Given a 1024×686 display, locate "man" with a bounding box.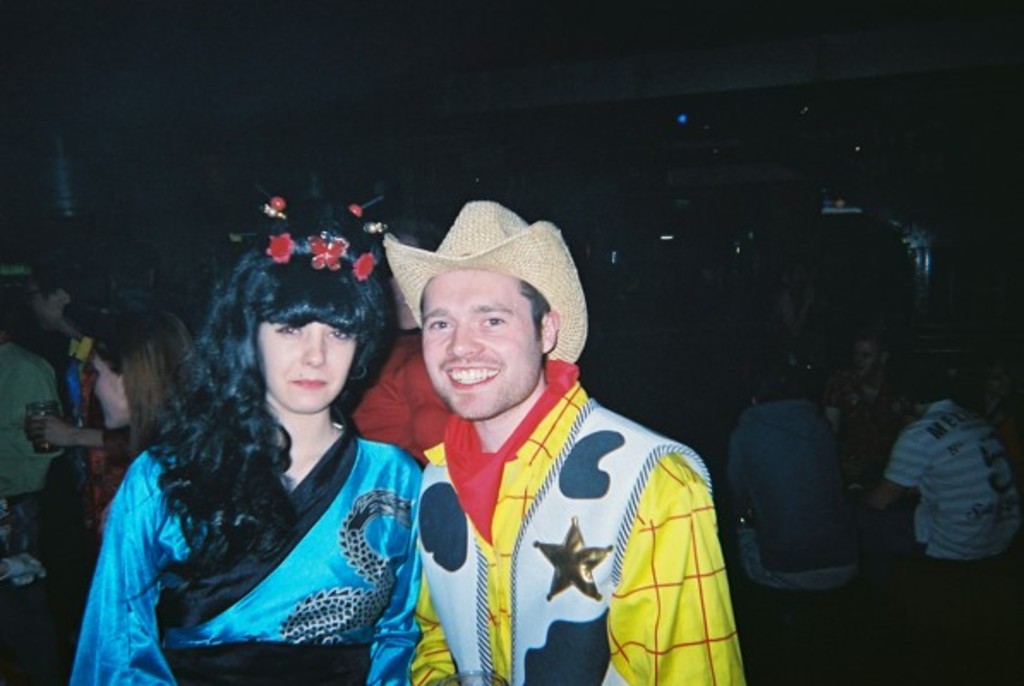
Located: locate(370, 199, 762, 684).
